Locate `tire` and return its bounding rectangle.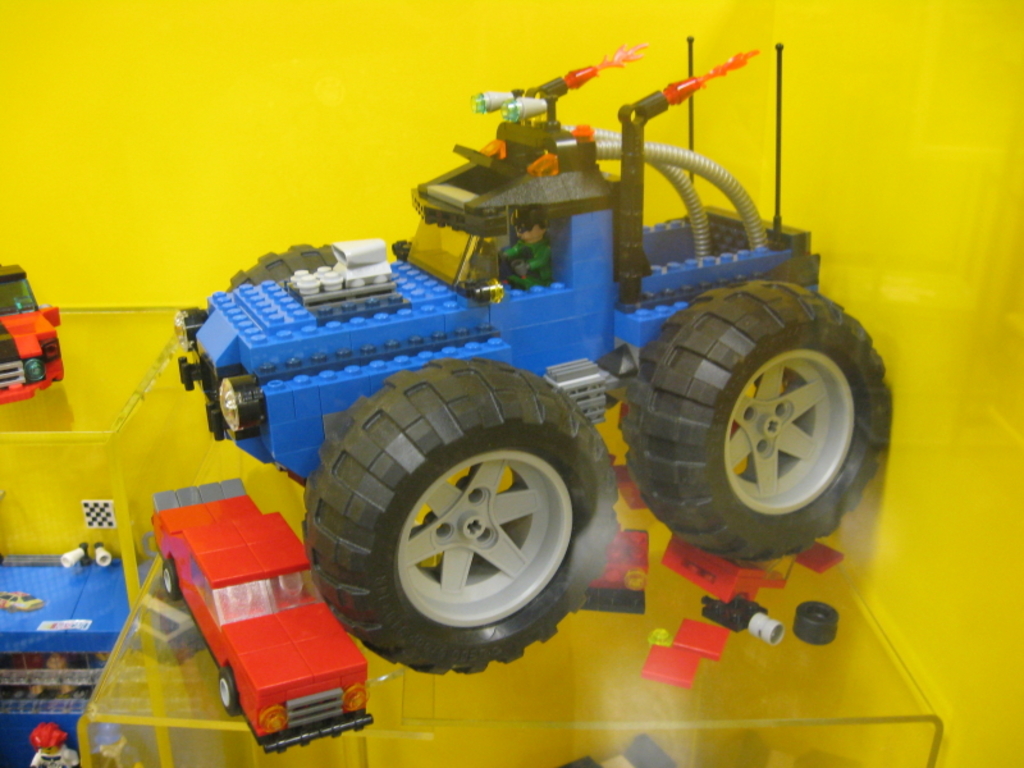
x1=623 y1=278 x2=893 y2=563.
